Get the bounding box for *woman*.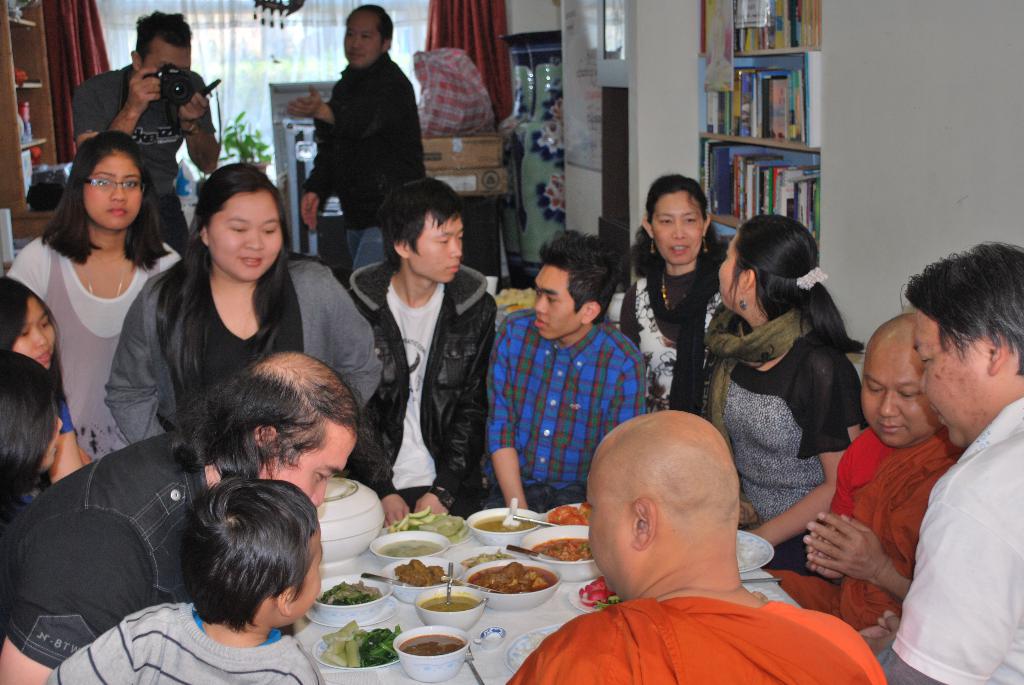
[left=6, top=129, right=180, bottom=459].
